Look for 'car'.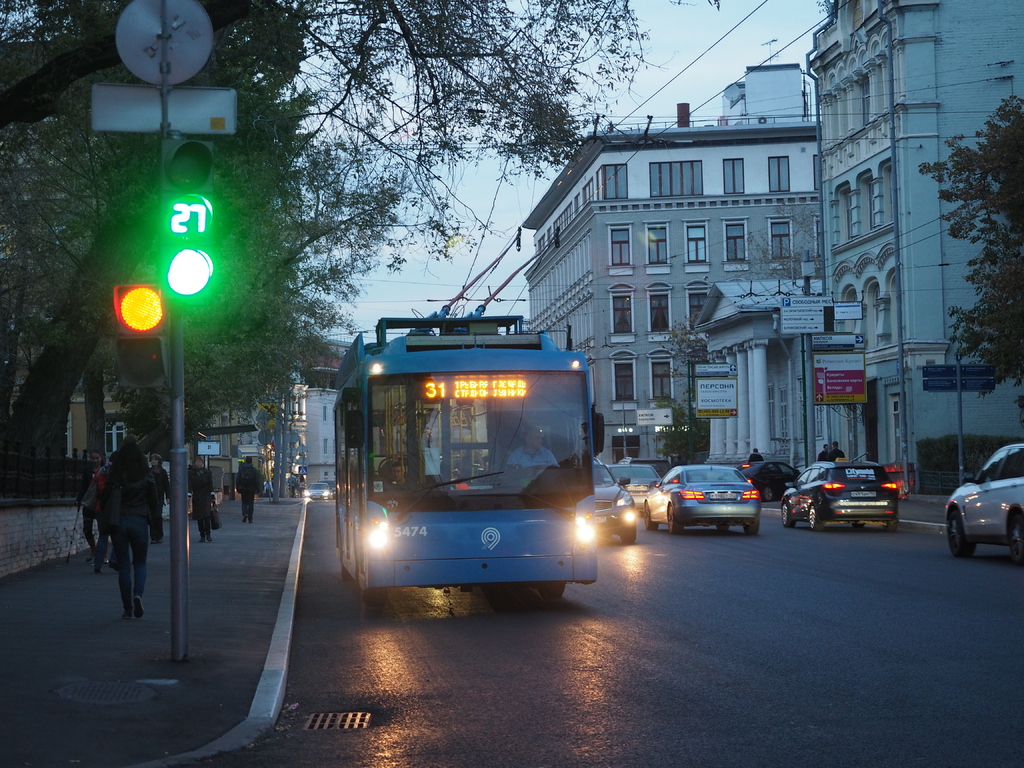
Found: <box>300,481,334,501</box>.
